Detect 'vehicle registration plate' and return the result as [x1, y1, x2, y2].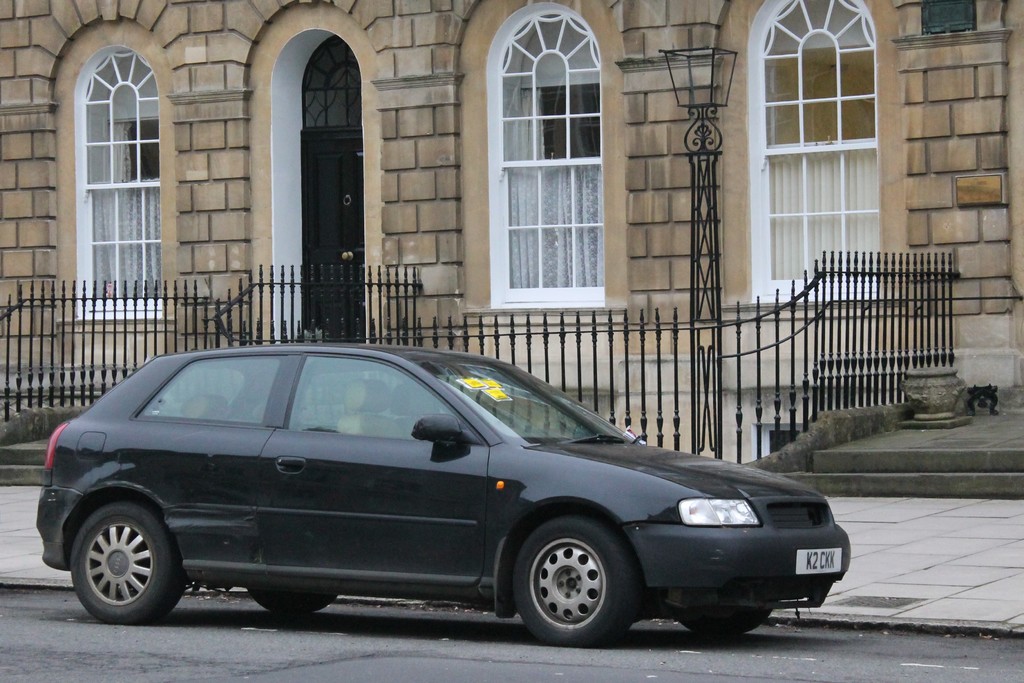
[794, 549, 842, 575].
